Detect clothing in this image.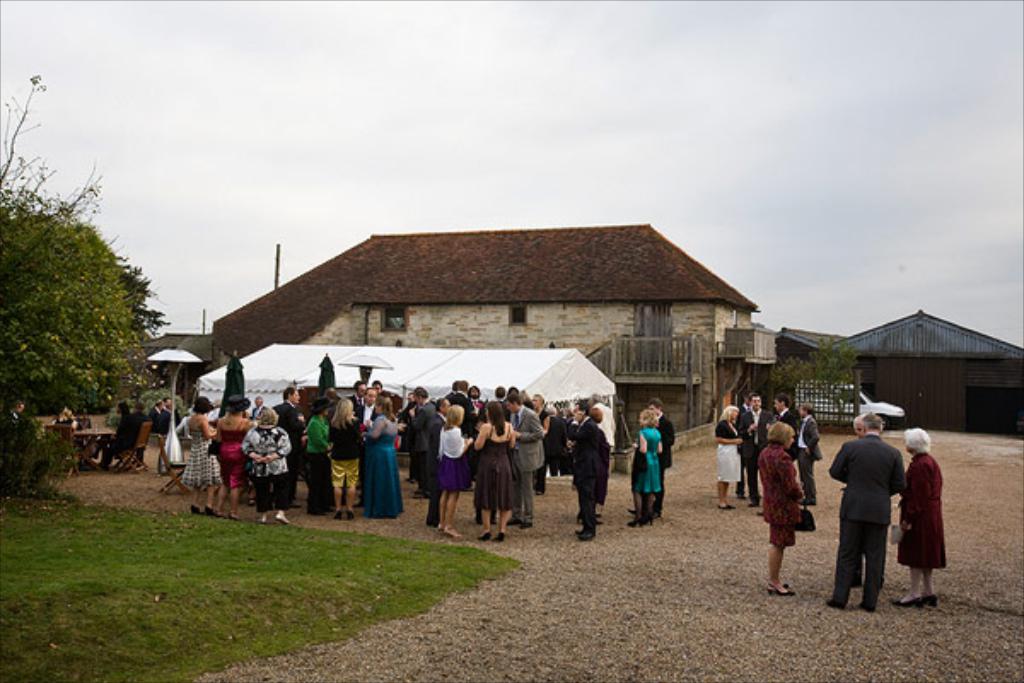
Detection: x1=177 y1=420 x2=215 y2=485.
